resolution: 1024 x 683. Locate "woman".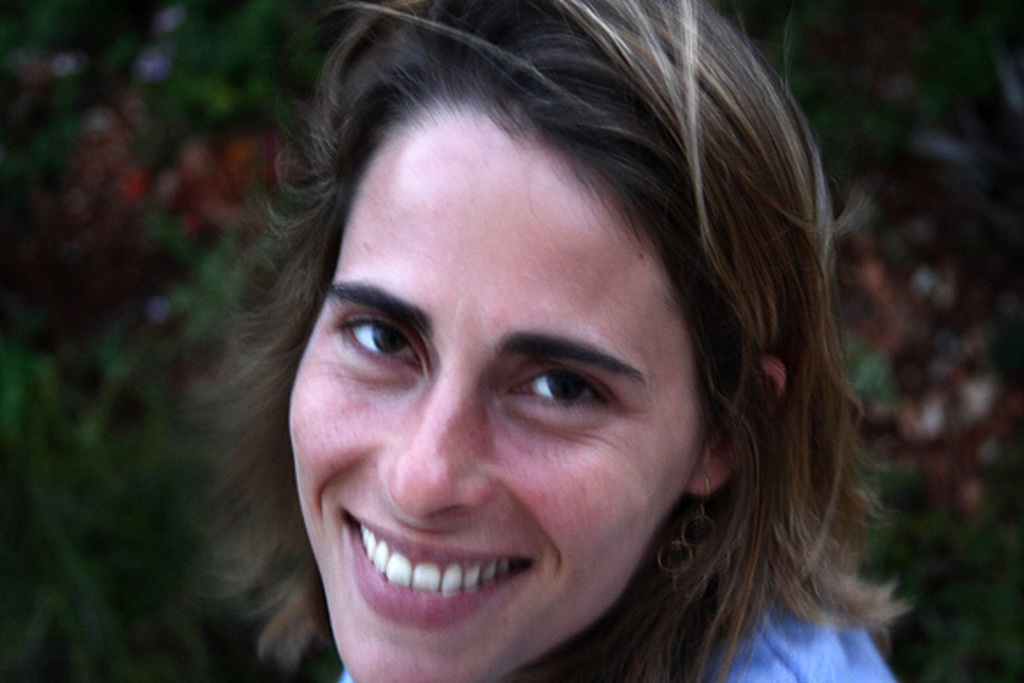
195 0 920 681.
